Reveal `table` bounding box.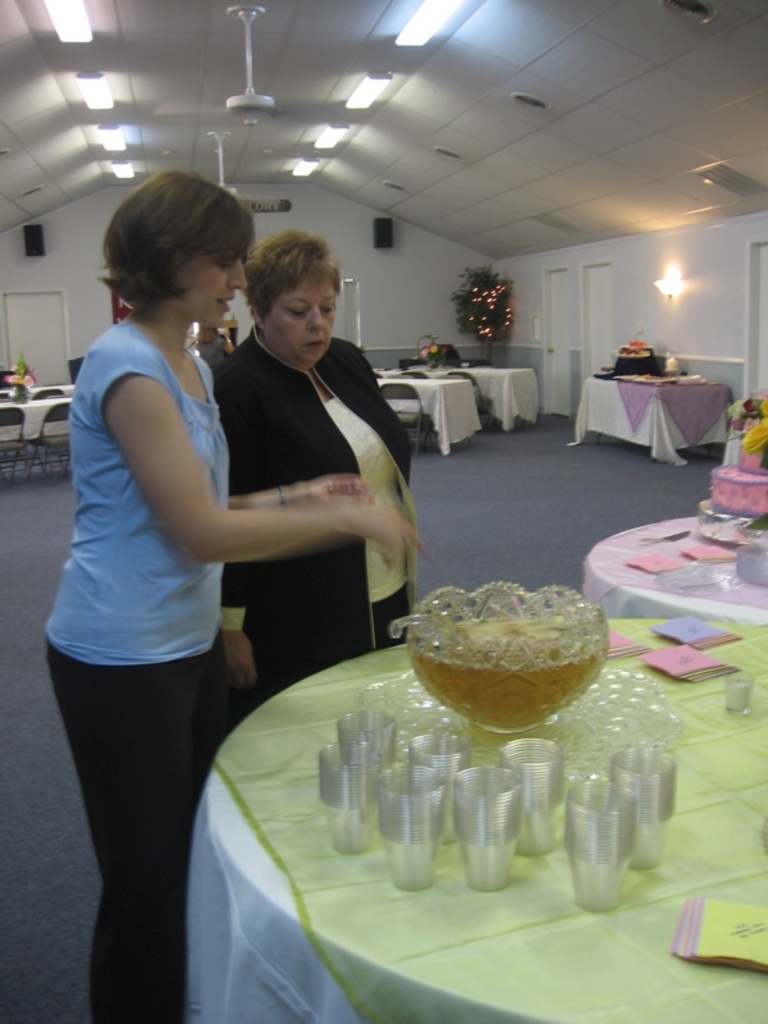
Revealed: (left=0, top=379, right=90, bottom=397).
